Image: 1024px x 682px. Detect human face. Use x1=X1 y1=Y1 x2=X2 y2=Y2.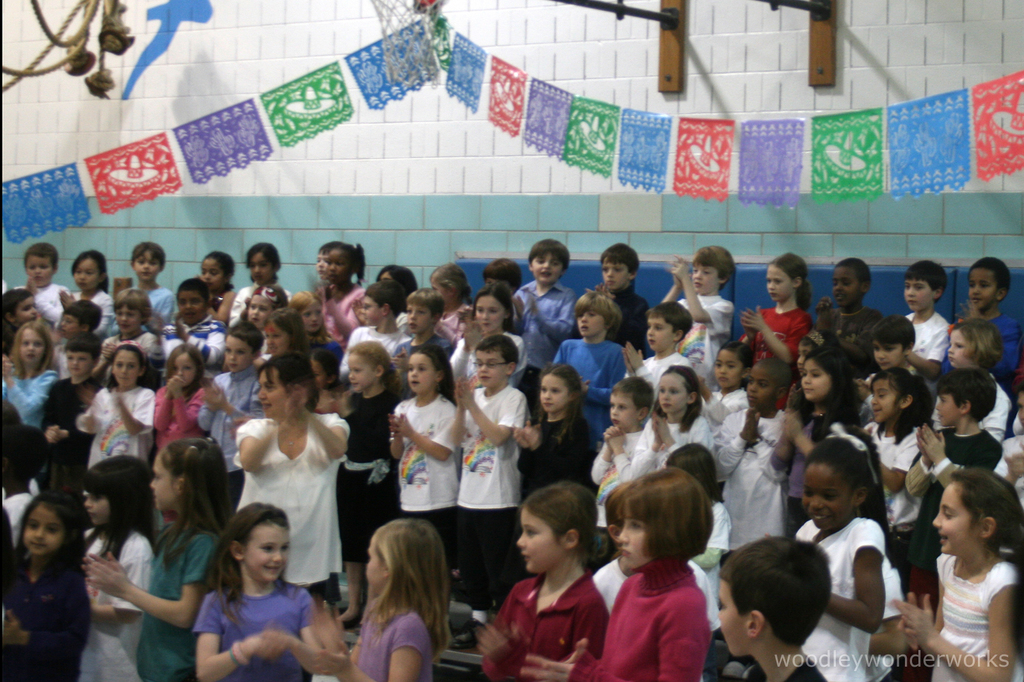
x1=645 y1=318 x2=671 y2=353.
